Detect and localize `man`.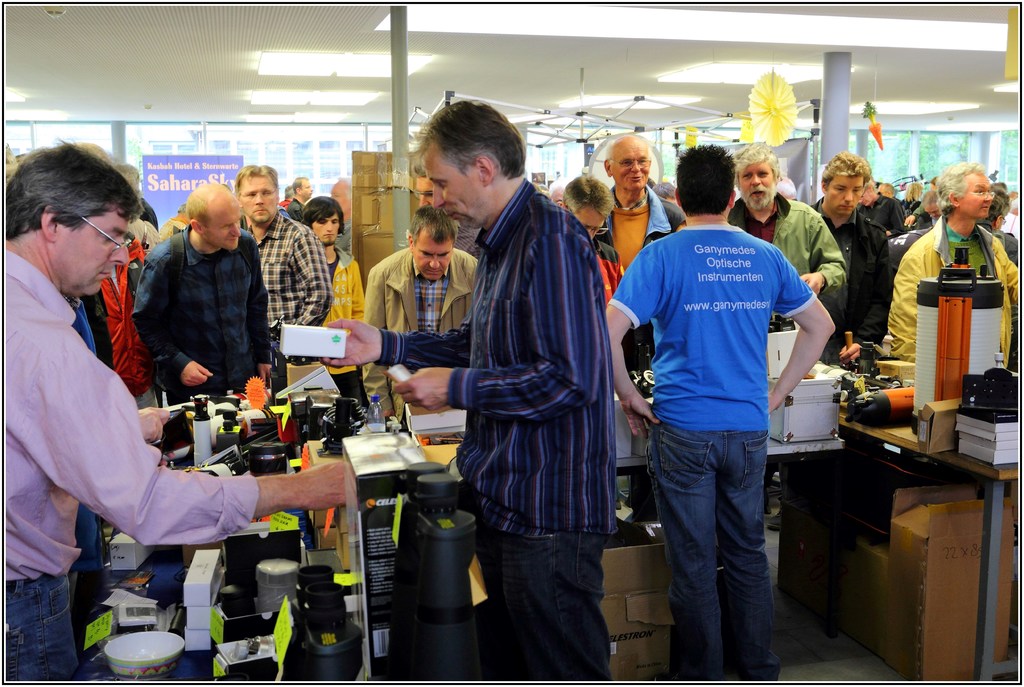
Localized at {"left": 610, "top": 133, "right": 686, "bottom": 275}.
